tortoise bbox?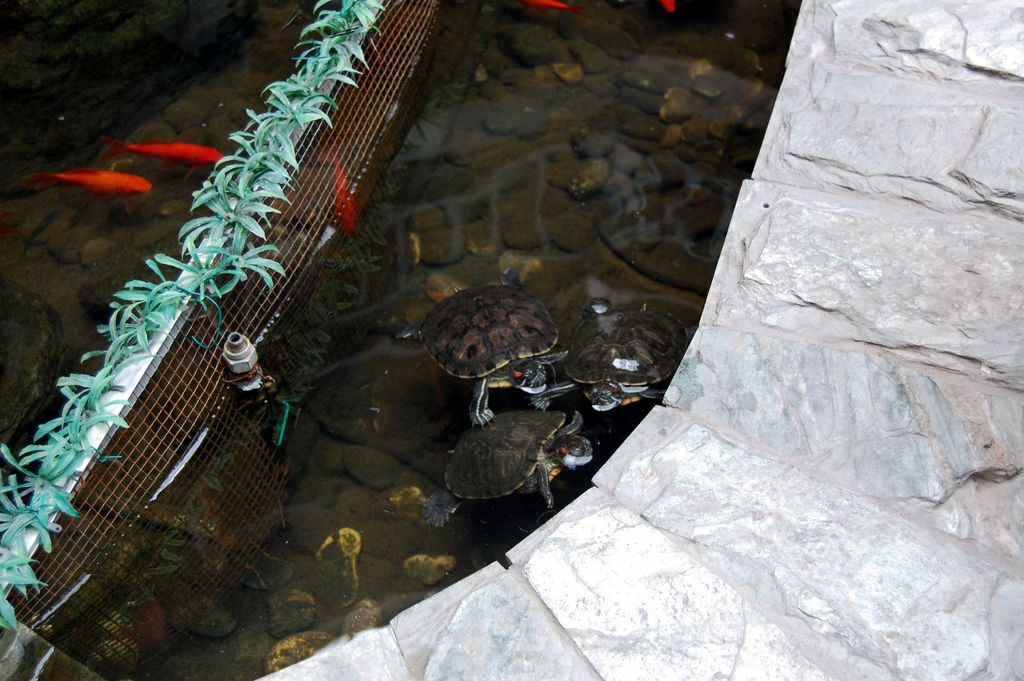
[x1=383, y1=258, x2=562, y2=435]
